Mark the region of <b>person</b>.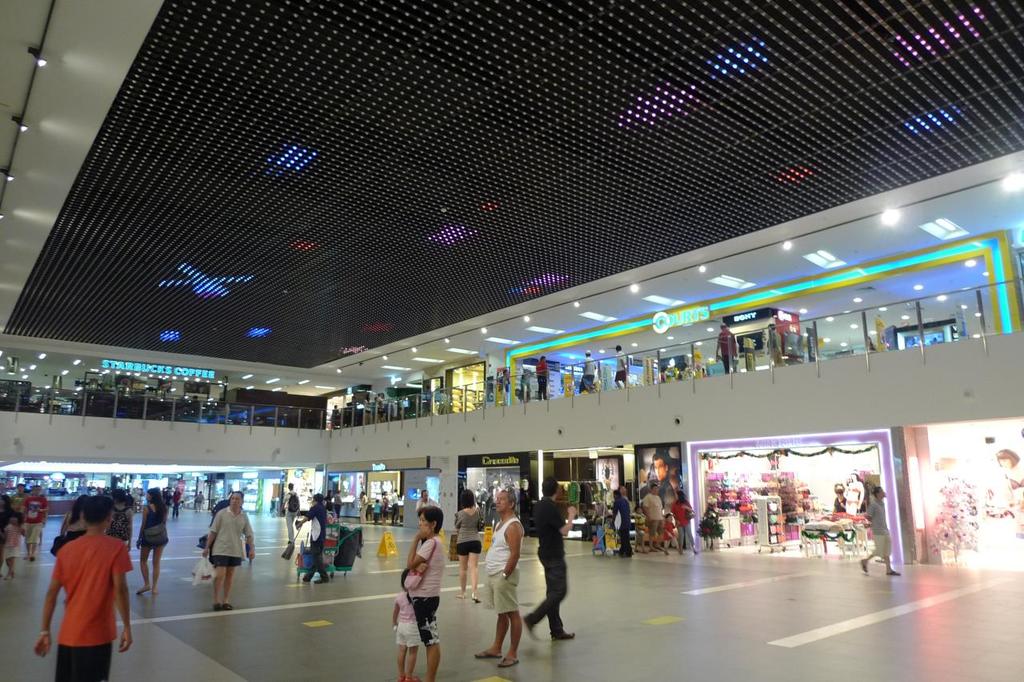
Region: select_region(196, 491, 255, 611).
